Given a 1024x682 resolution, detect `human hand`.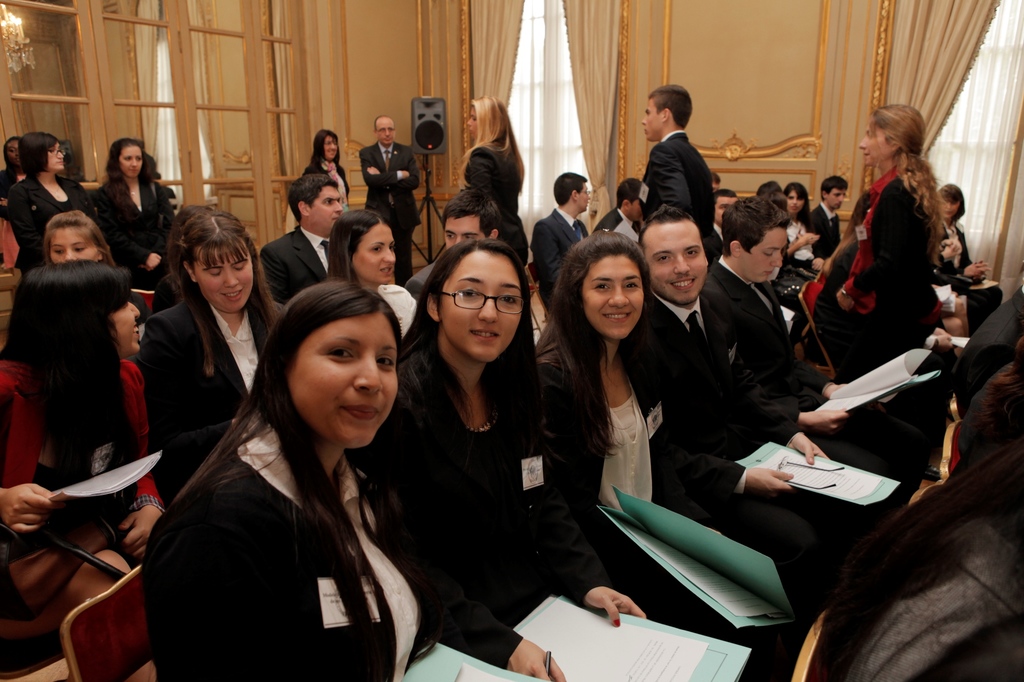
region(833, 286, 857, 311).
